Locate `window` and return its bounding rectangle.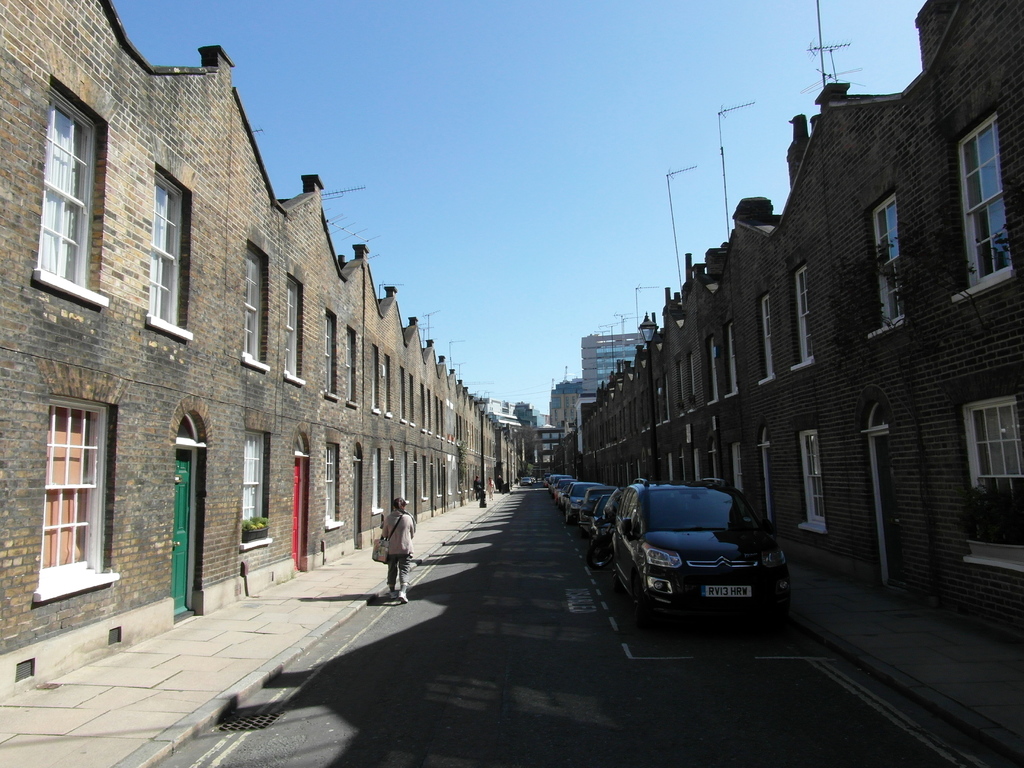
237,428,273,555.
